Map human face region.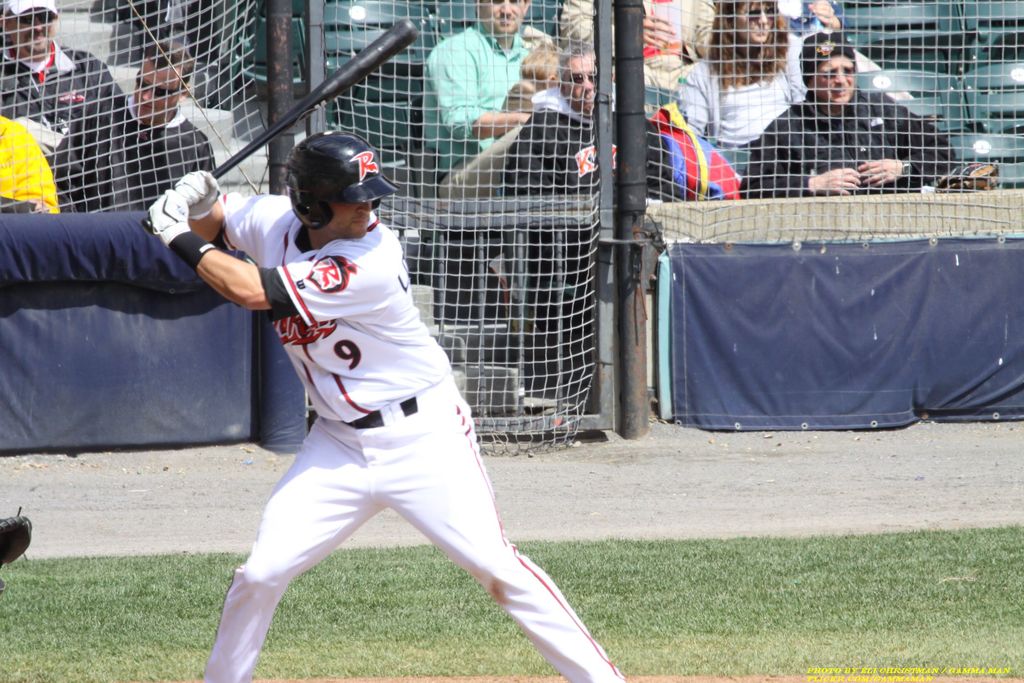
Mapped to locate(568, 55, 593, 108).
